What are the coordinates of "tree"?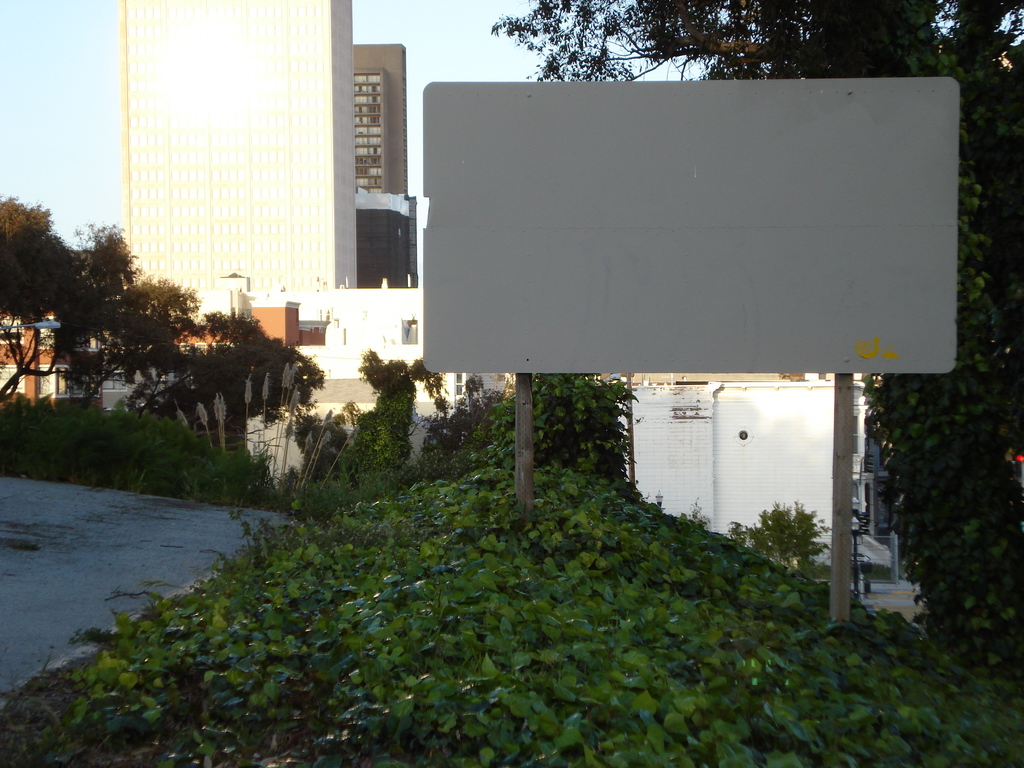
<bbox>276, 347, 449, 479</bbox>.
